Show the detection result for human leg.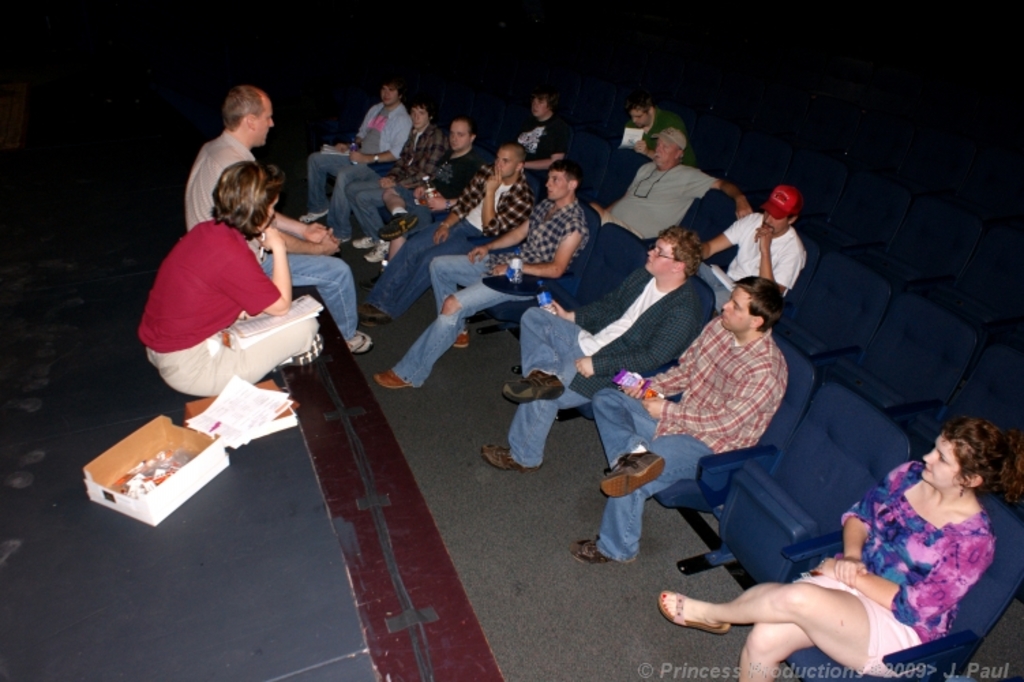
rect(432, 252, 503, 346).
